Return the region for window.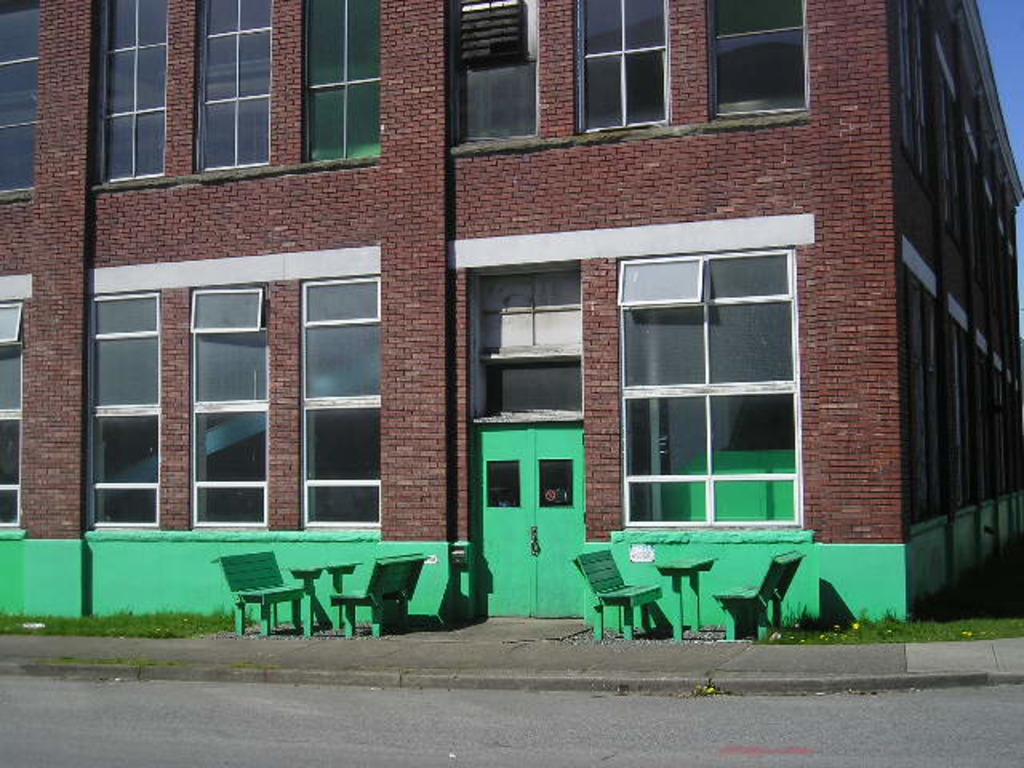
[621,253,795,534].
